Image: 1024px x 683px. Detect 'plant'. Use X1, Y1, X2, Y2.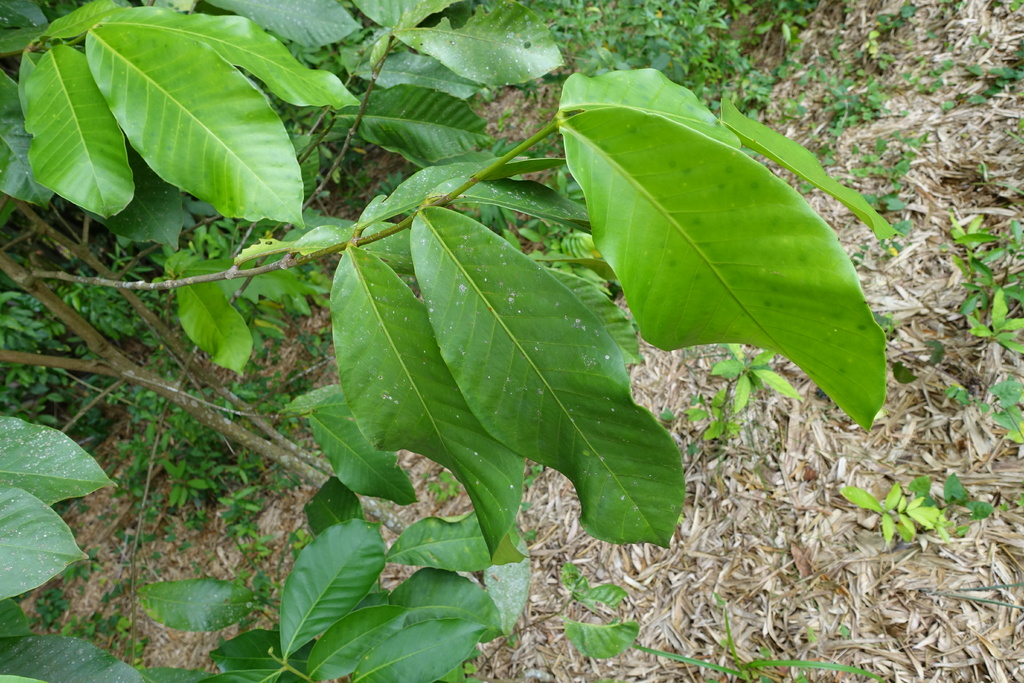
984, 62, 1023, 83.
